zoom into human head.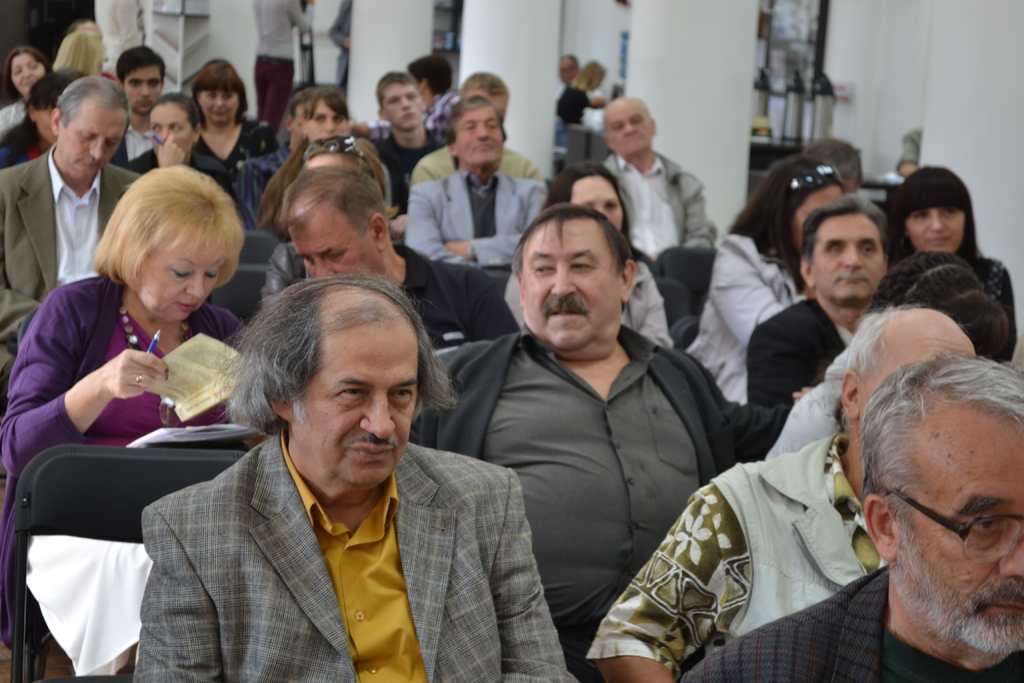
Zoom target: bbox=(255, 279, 422, 488).
